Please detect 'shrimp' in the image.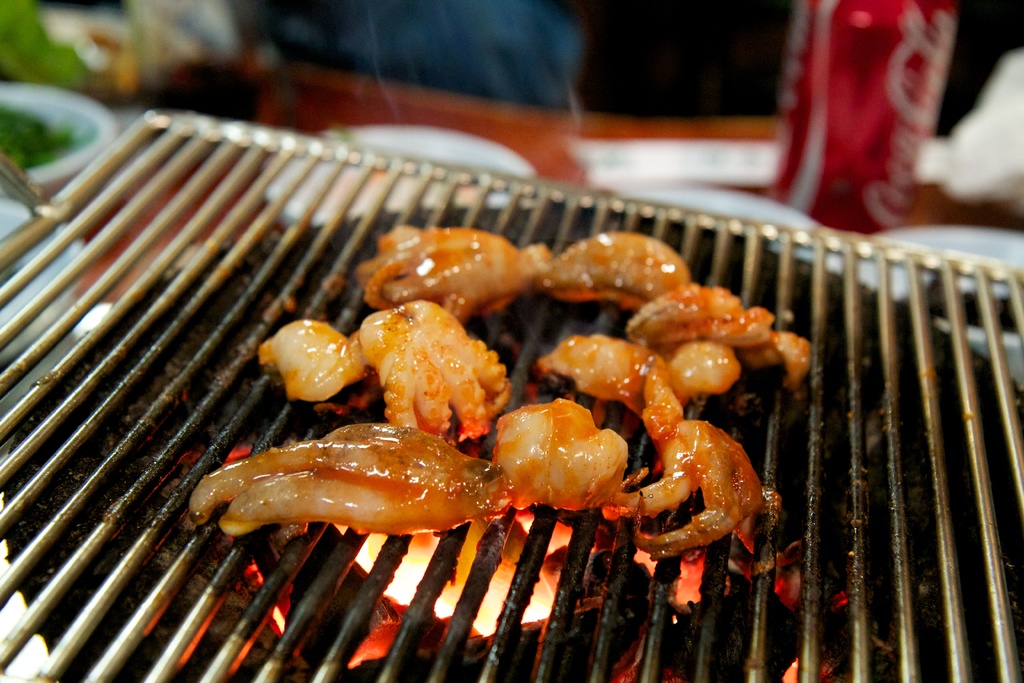
495:390:628:506.
